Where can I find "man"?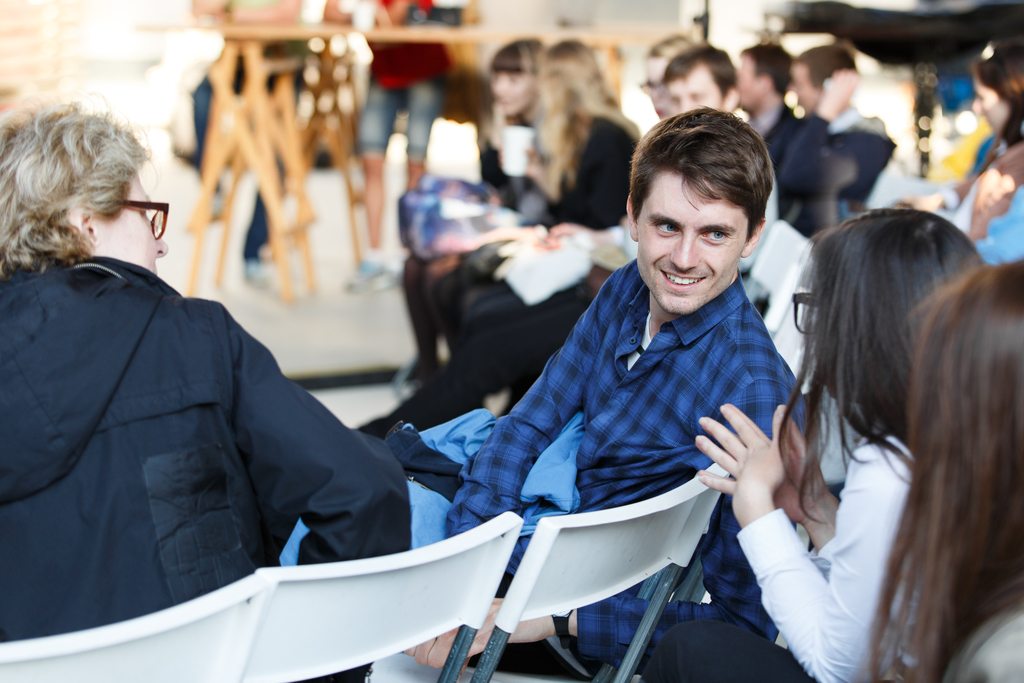
You can find it at 779, 46, 901, 199.
